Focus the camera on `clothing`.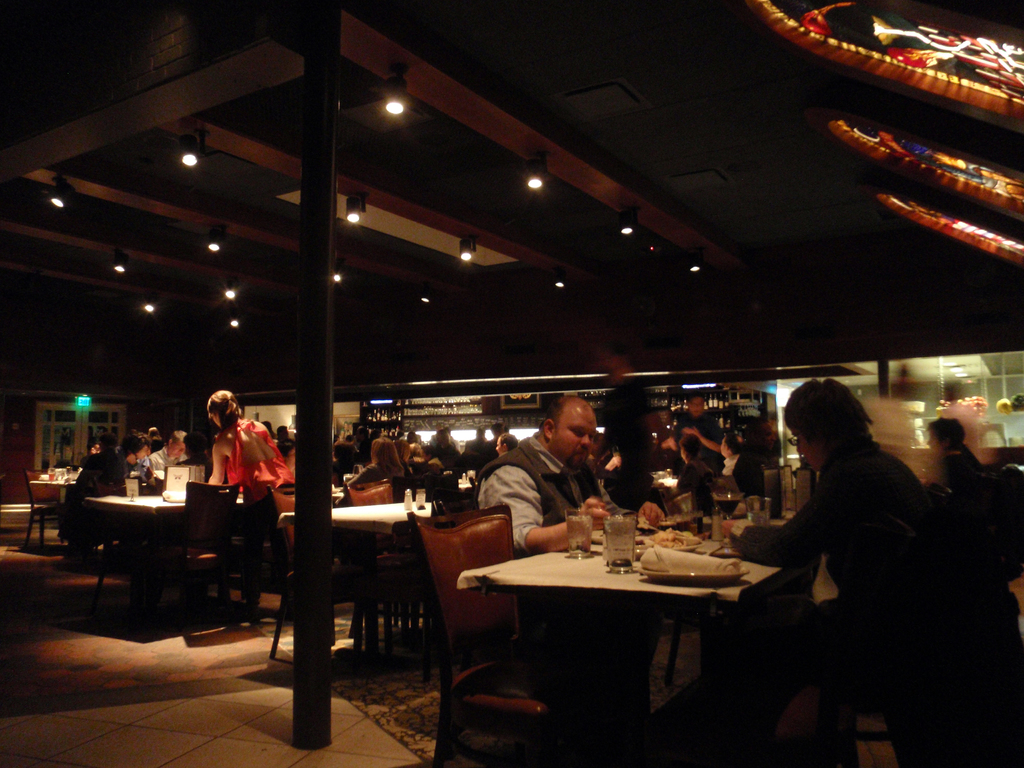
Focus region: [228, 414, 300, 543].
